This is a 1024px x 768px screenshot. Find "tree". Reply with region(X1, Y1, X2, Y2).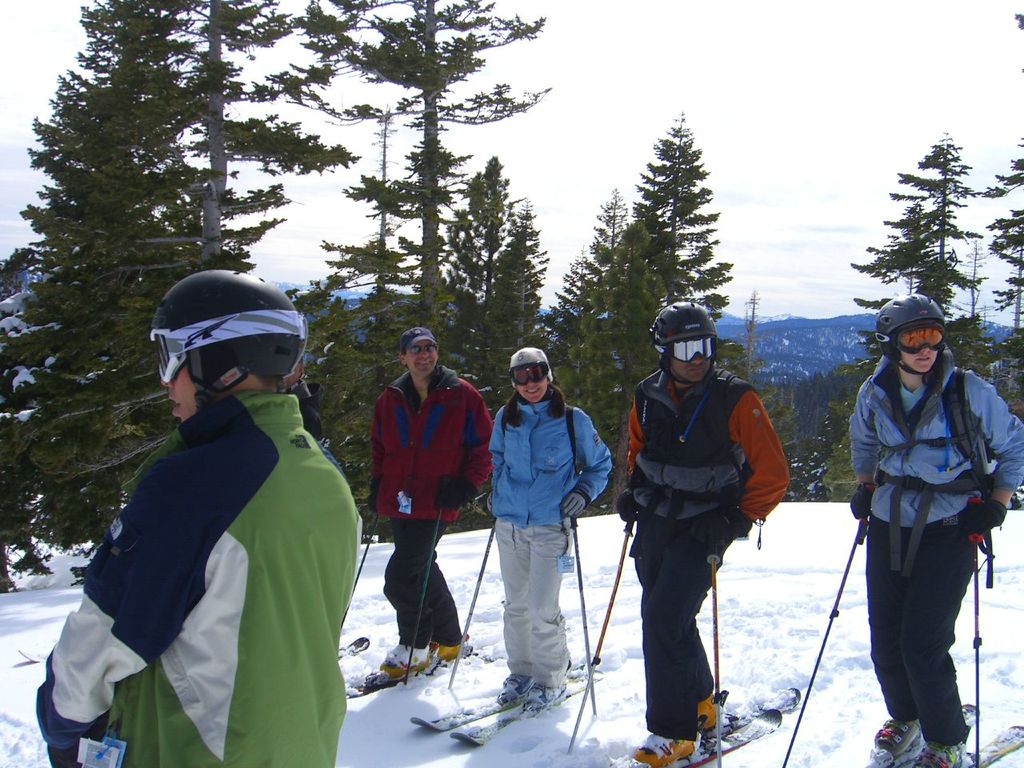
region(318, 113, 425, 317).
